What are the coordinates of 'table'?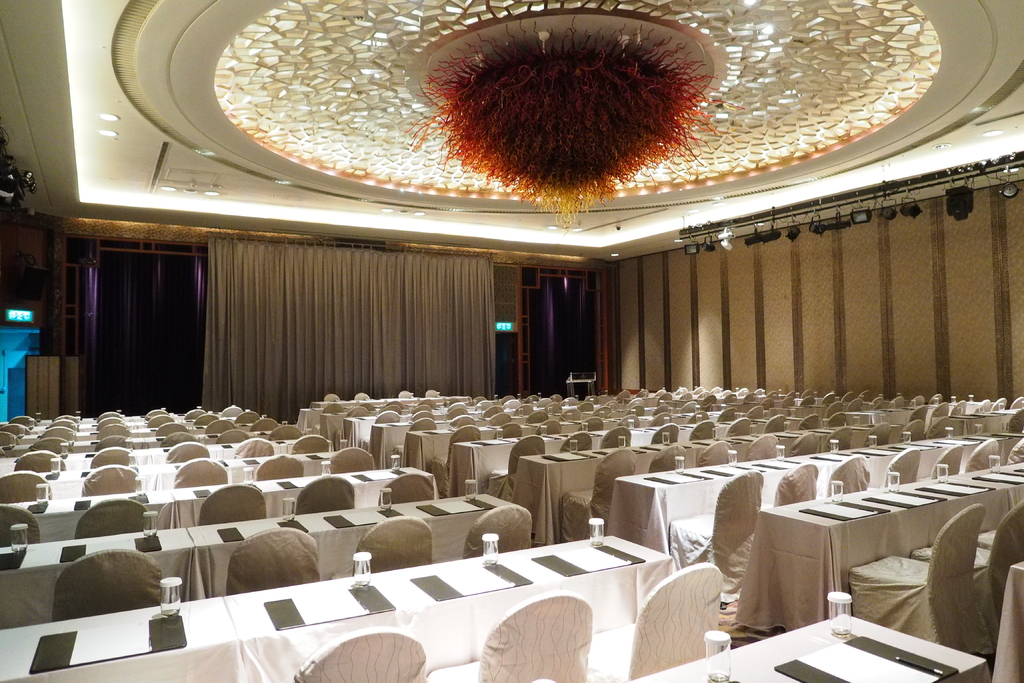
<region>706, 448, 1023, 627</region>.
